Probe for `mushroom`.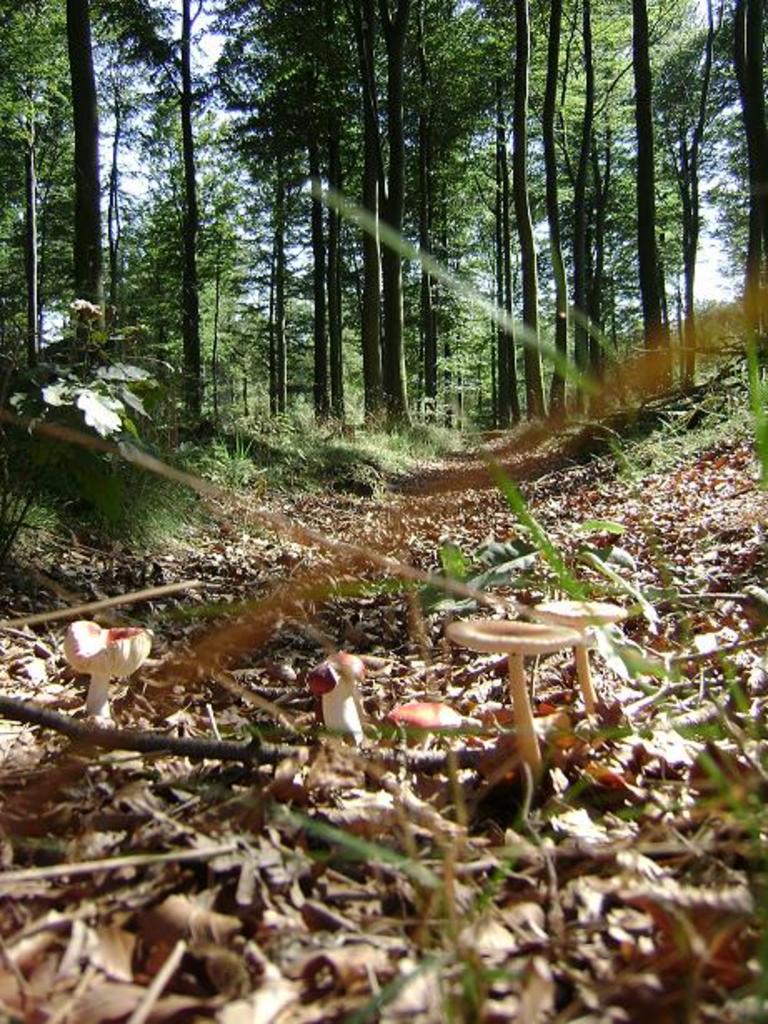
Probe result: (left=307, top=653, right=373, bottom=741).
